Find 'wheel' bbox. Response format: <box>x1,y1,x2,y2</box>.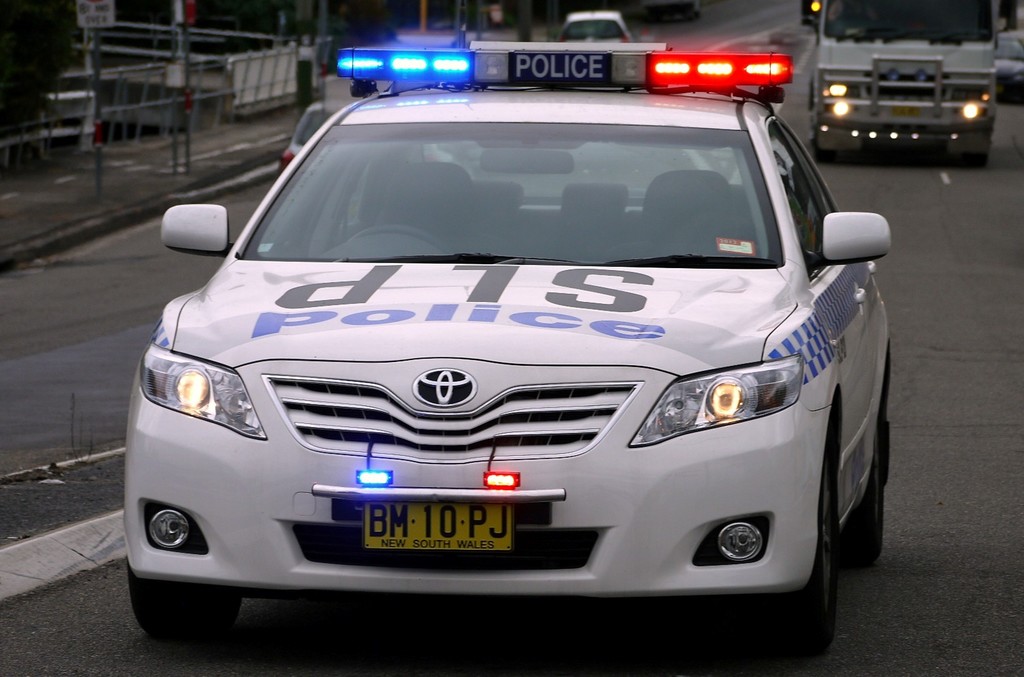
<box>810,468,837,648</box>.
